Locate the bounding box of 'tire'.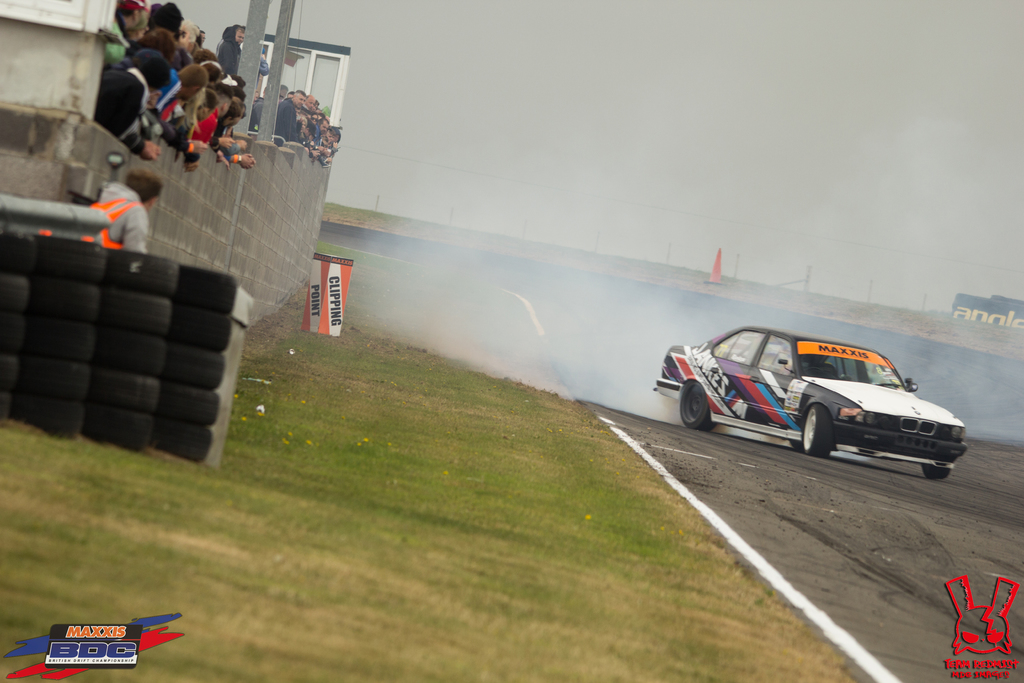
Bounding box: <box>676,378,724,432</box>.
